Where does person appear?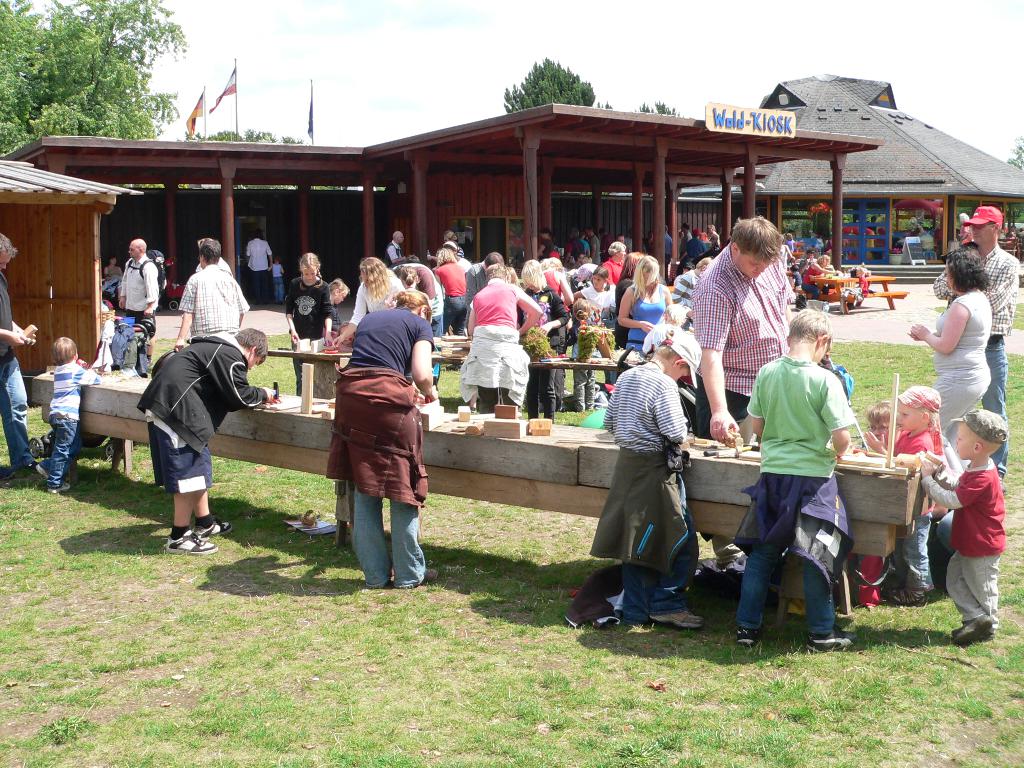
Appears at <region>916, 416, 1023, 646</region>.
